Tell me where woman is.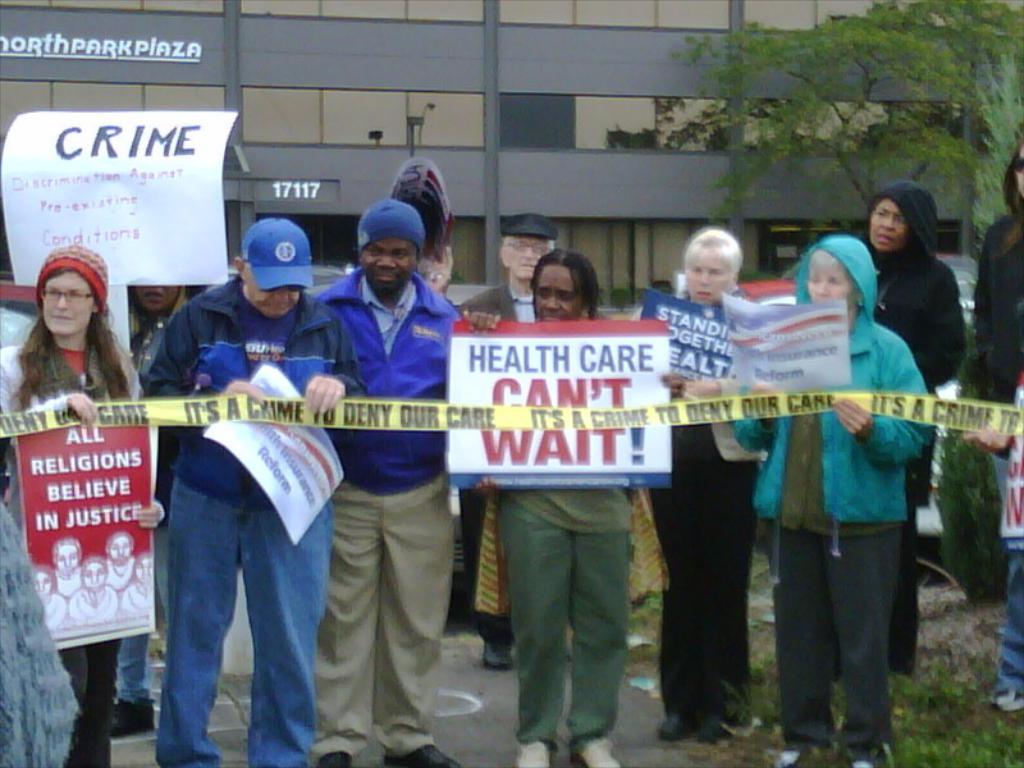
woman is at [x1=979, y1=141, x2=1023, y2=480].
